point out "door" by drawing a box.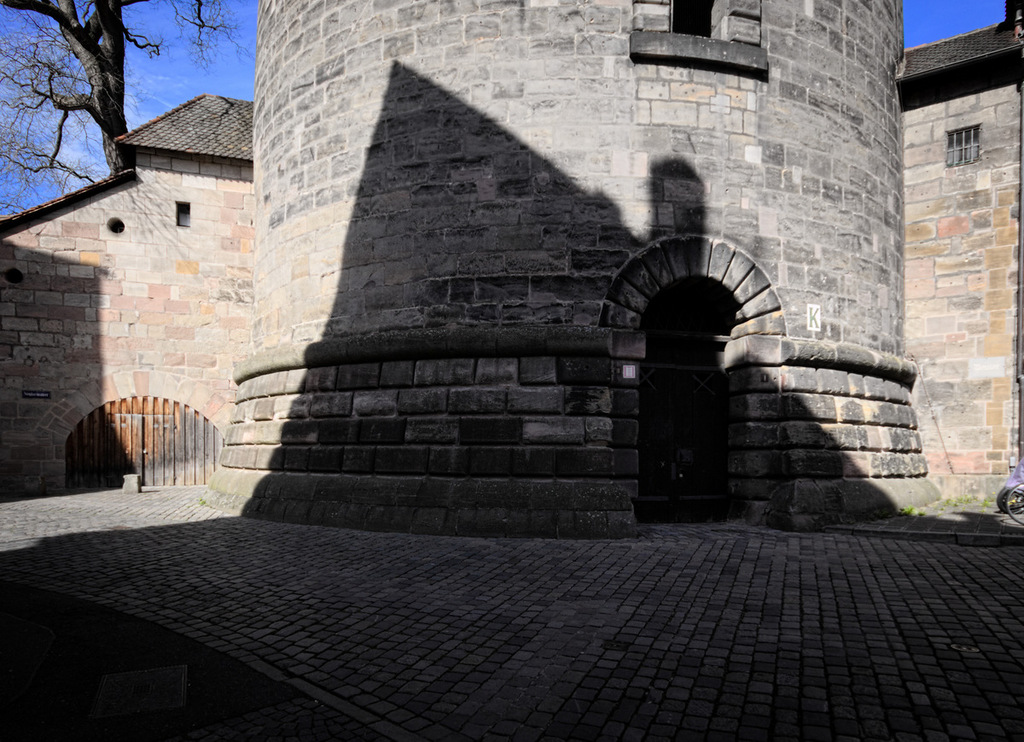
637/393/739/525.
